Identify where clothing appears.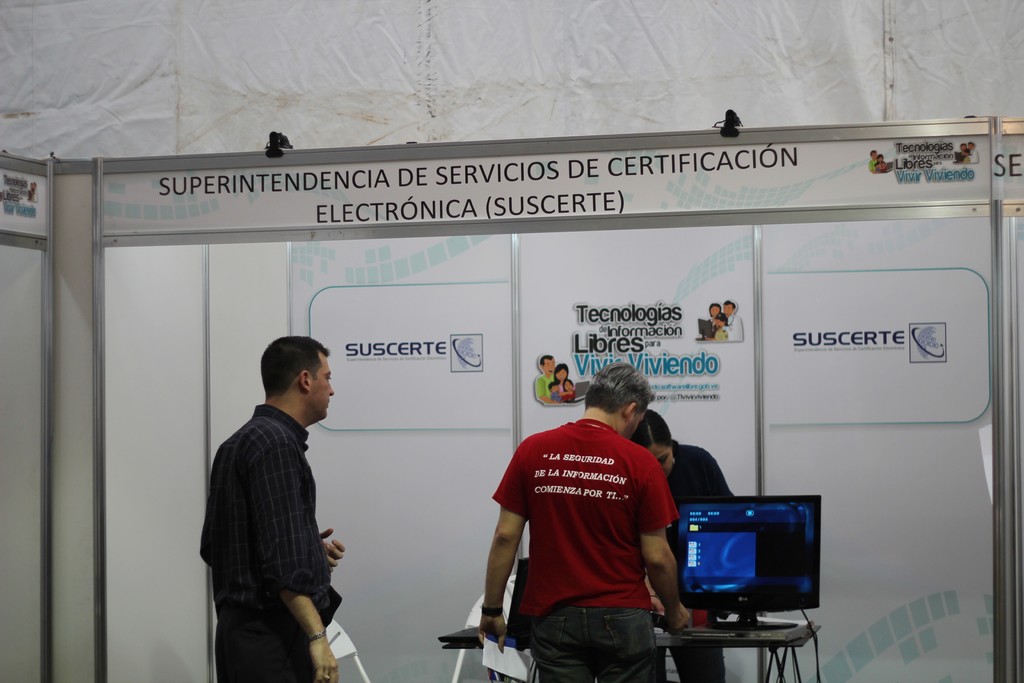
Appears at 532/372/551/404.
